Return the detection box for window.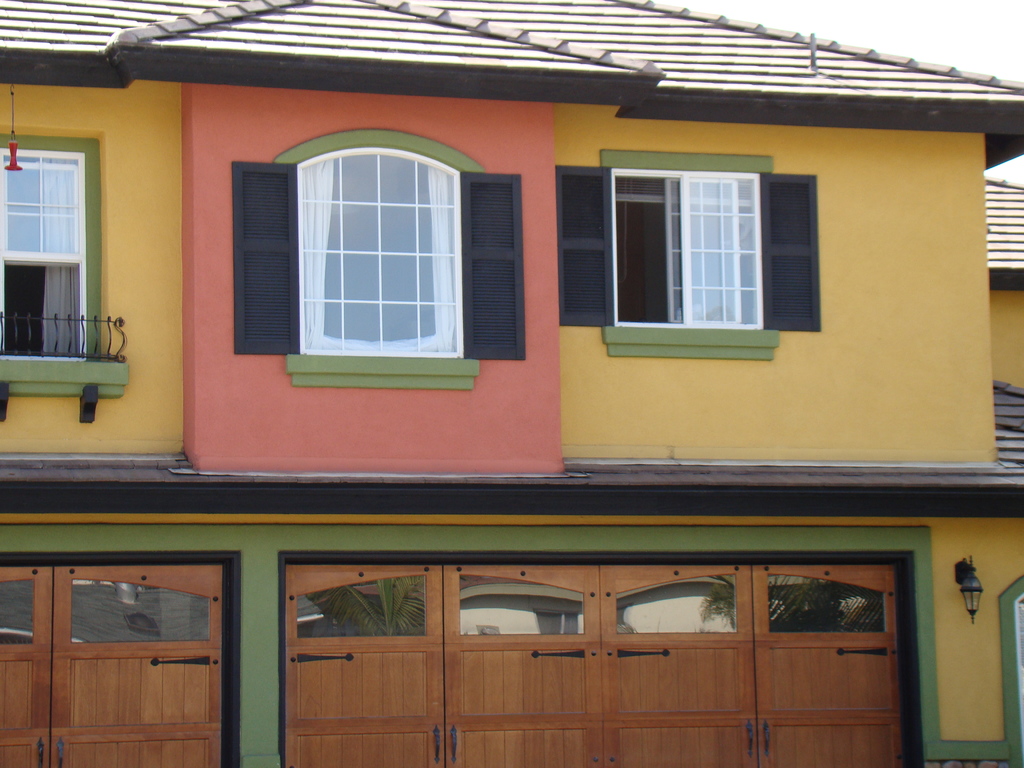
detection(298, 145, 471, 356).
